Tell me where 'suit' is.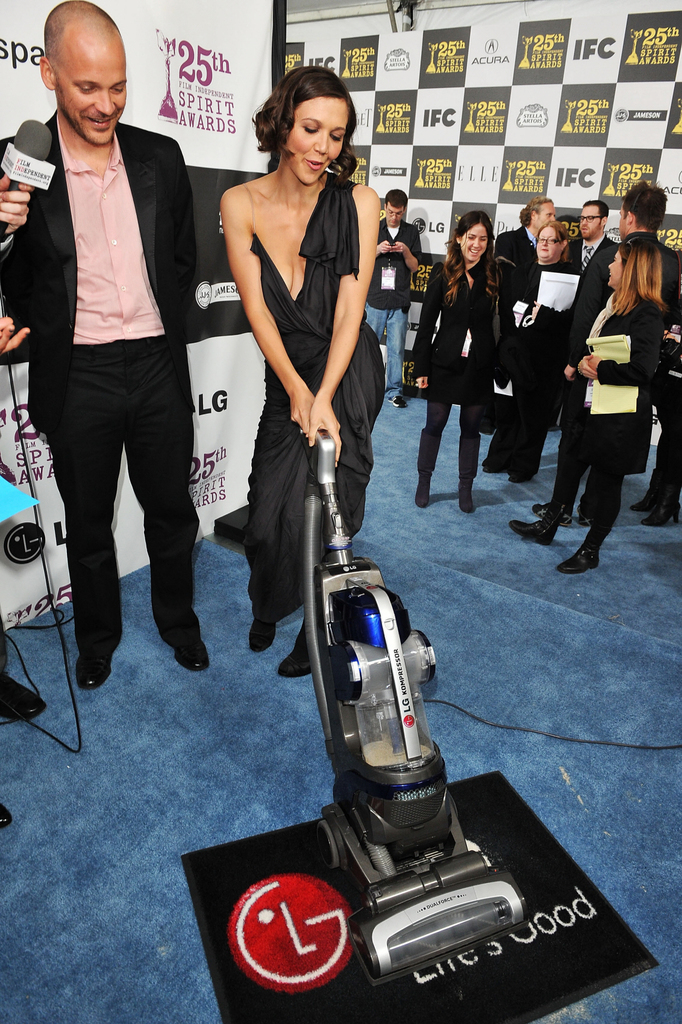
'suit' is at detection(0, 112, 197, 655).
